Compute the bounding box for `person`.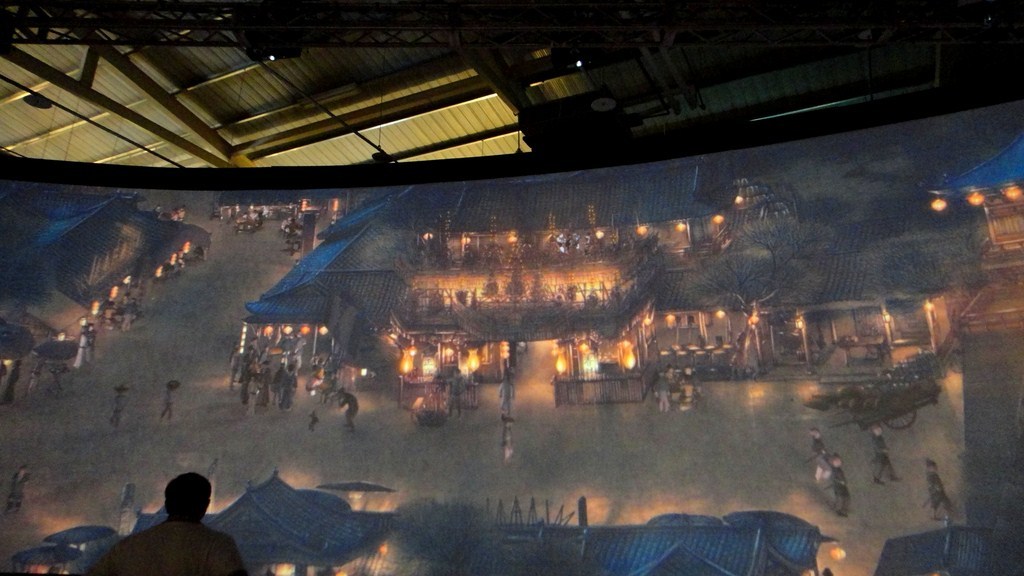
[925, 456, 958, 523].
